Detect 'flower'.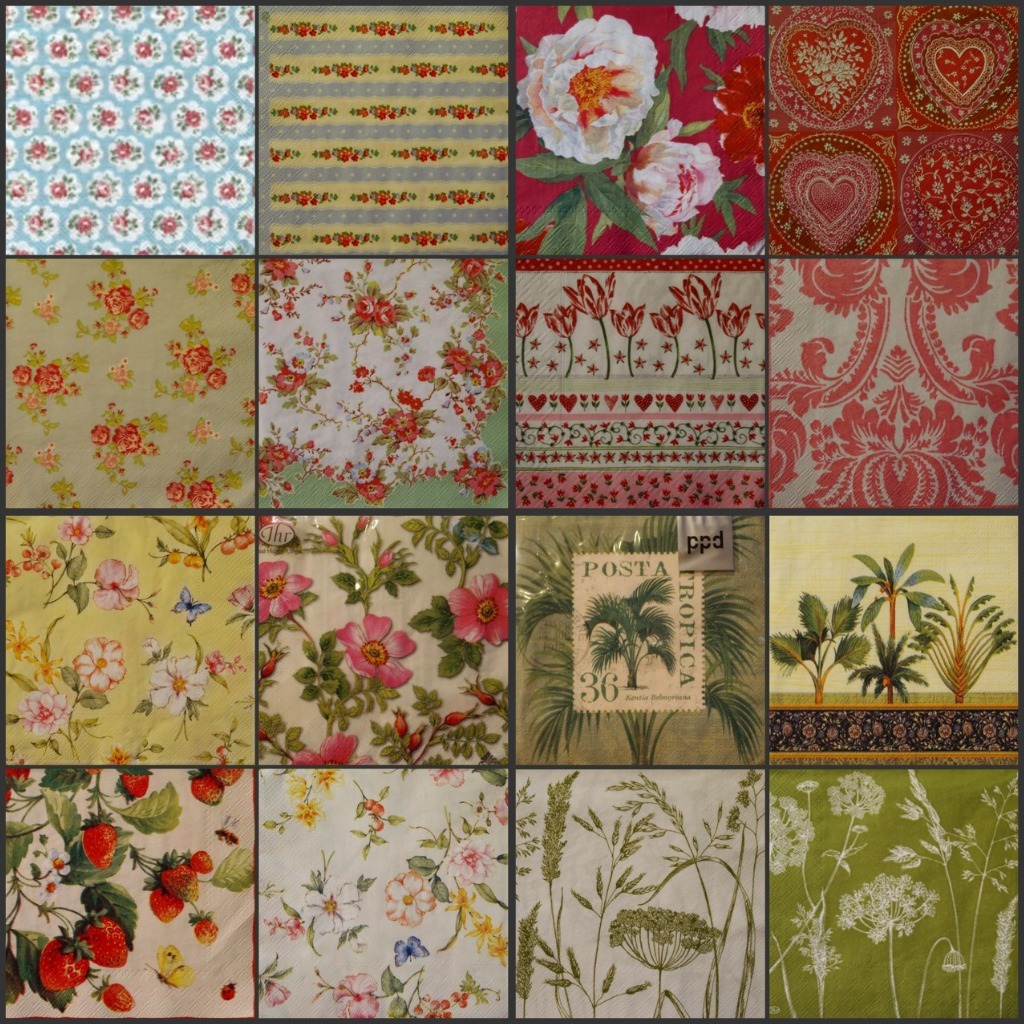
Detected at {"left": 2, "top": 29, "right": 27, "bottom": 57}.
